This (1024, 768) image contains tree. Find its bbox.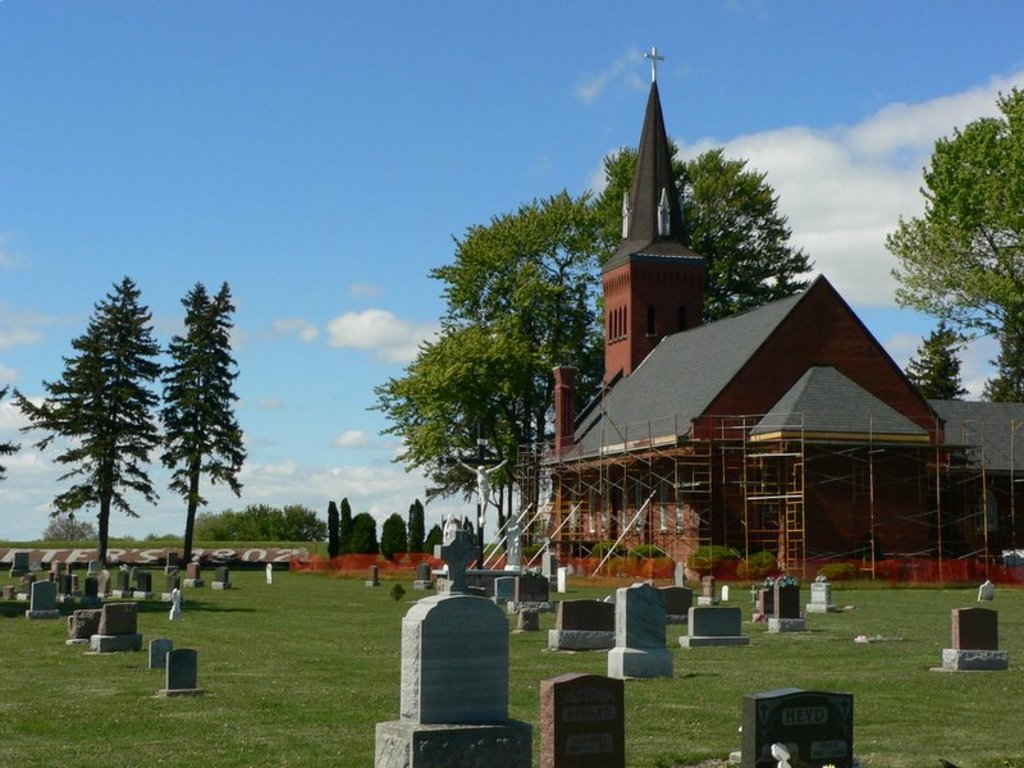
bbox=[424, 520, 442, 556].
